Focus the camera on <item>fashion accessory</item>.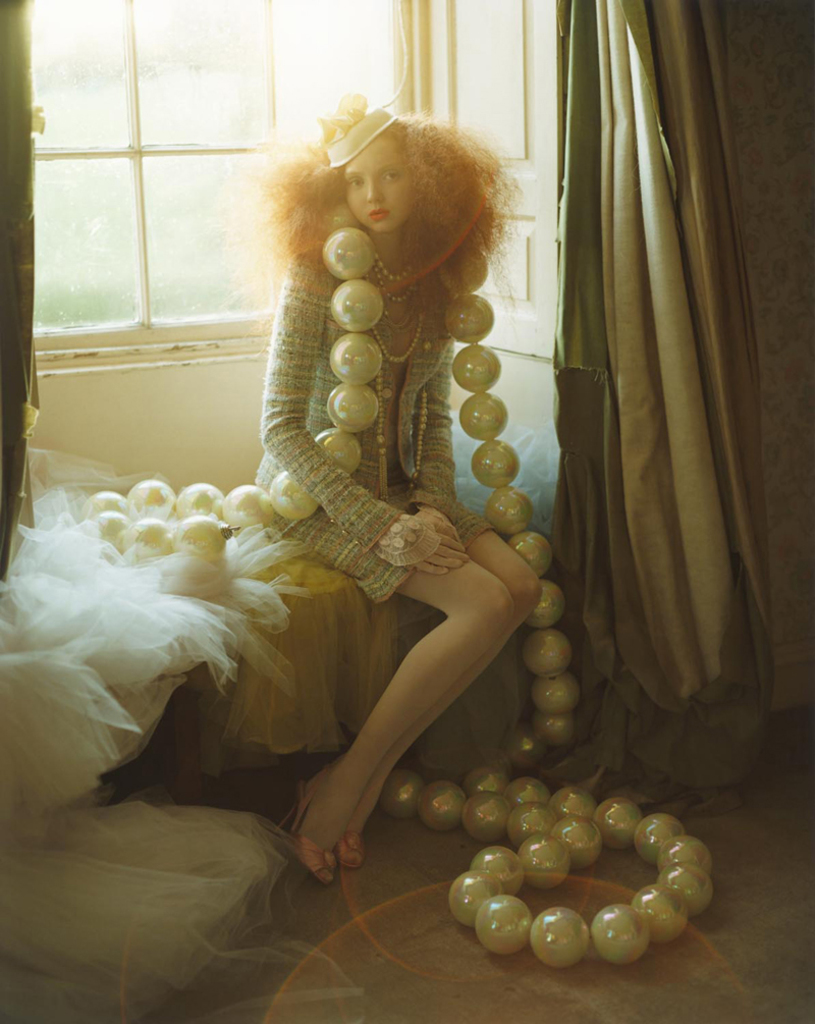
Focus region: bbox=(309, 88, 397, 171).
